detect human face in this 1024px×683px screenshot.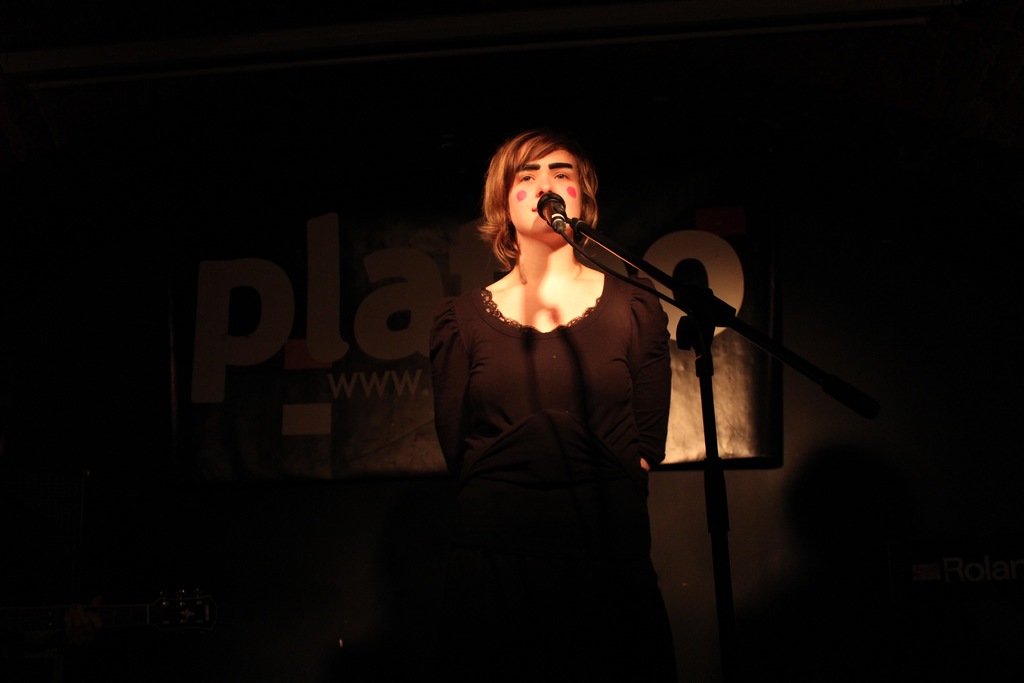
Detection: locate(506, 147, 582, 228).
